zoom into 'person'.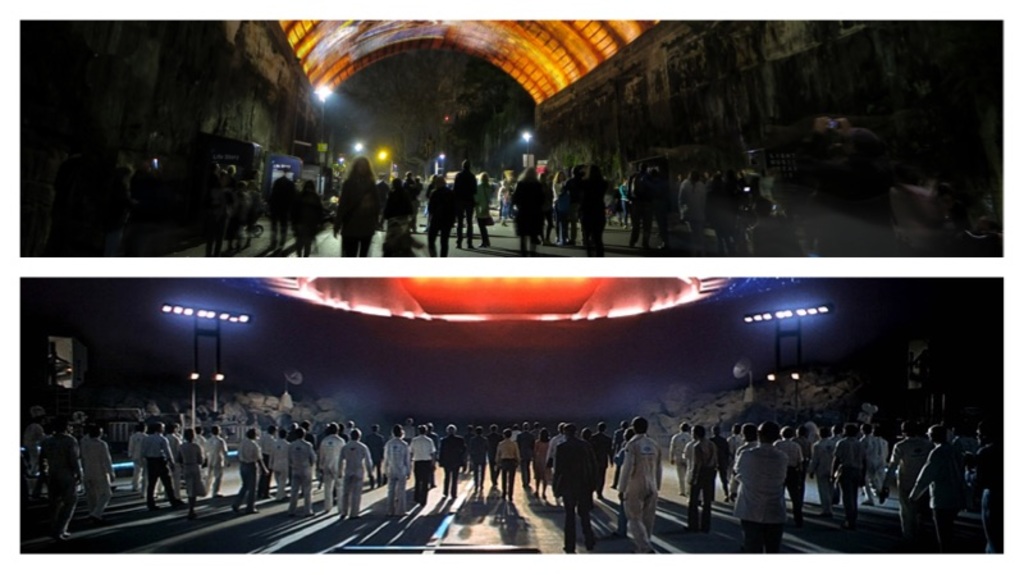
Zoom target: bbox=(951, 423, 978, 458).
